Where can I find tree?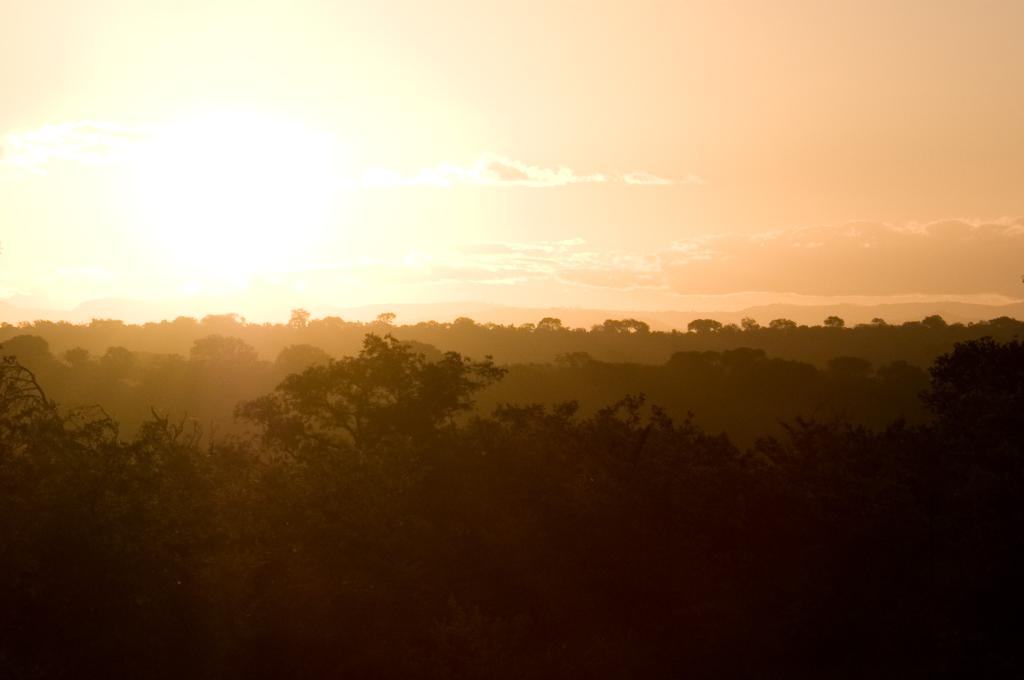
You can find it at bbox=(231, 318, 517, 563).
